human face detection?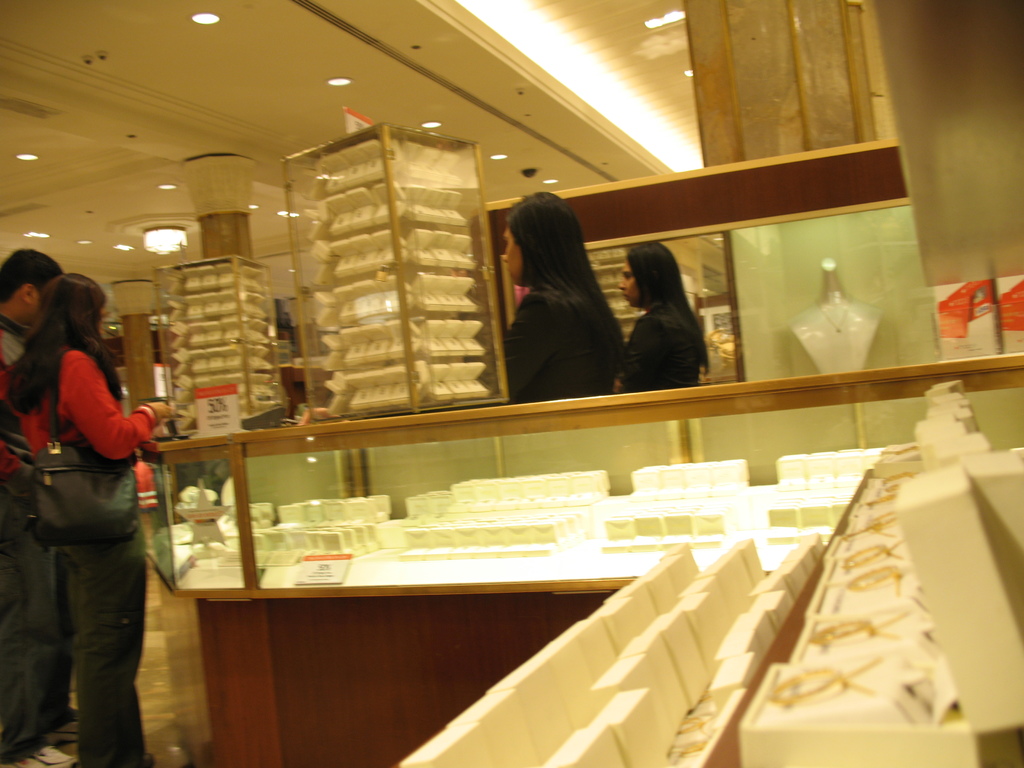
l=500, t=221, r=525, b=288
